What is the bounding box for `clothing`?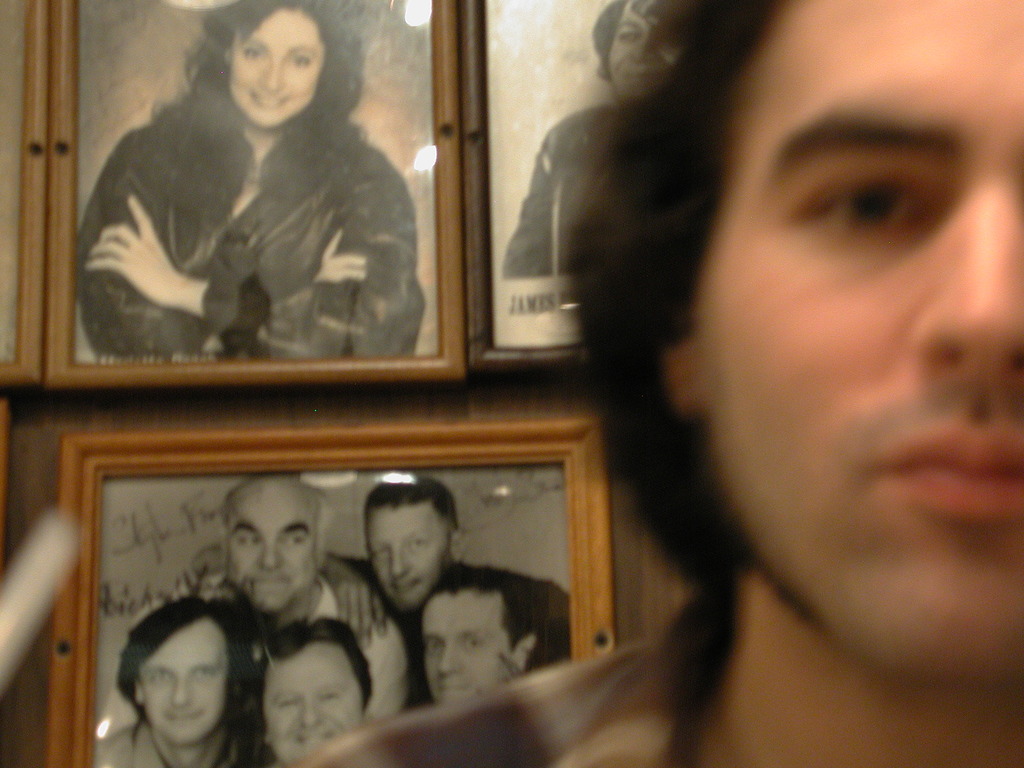
left=79, top=67, right=432, bottom=392.
